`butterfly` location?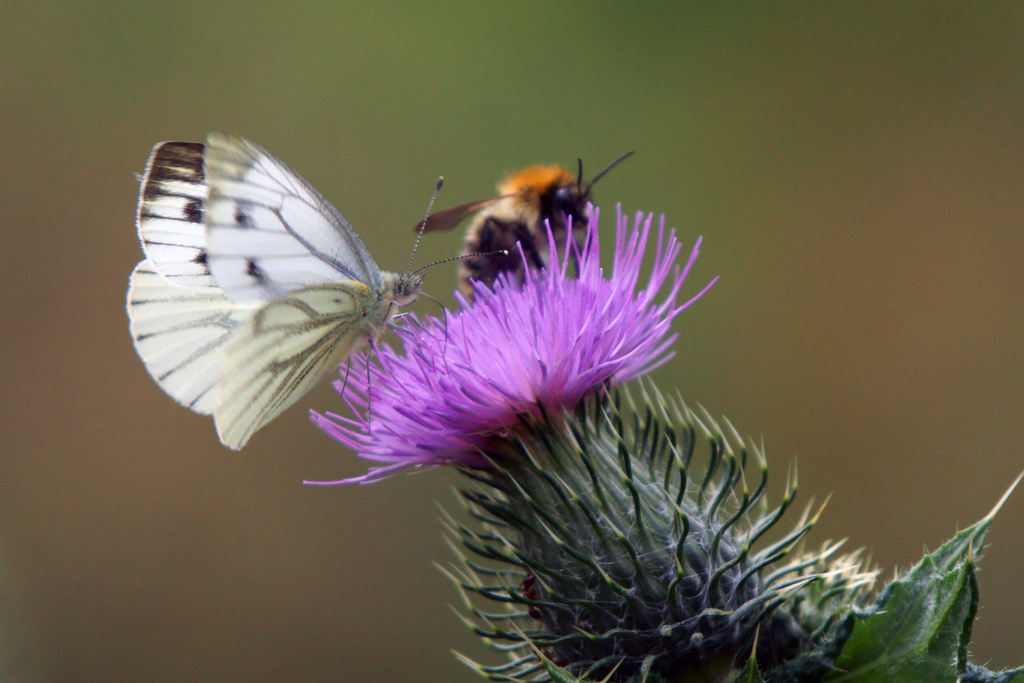
[123, 133, 499, 462]
